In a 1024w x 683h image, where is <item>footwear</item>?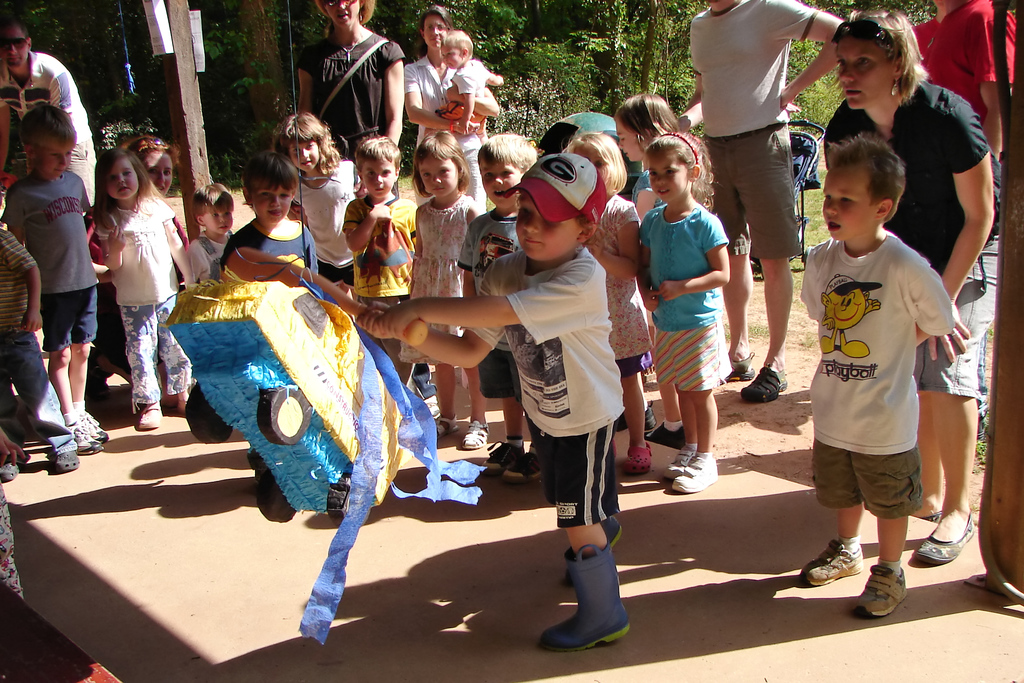
{"left": 916, "top": 512, "right": 978, "bottom": 564}.
